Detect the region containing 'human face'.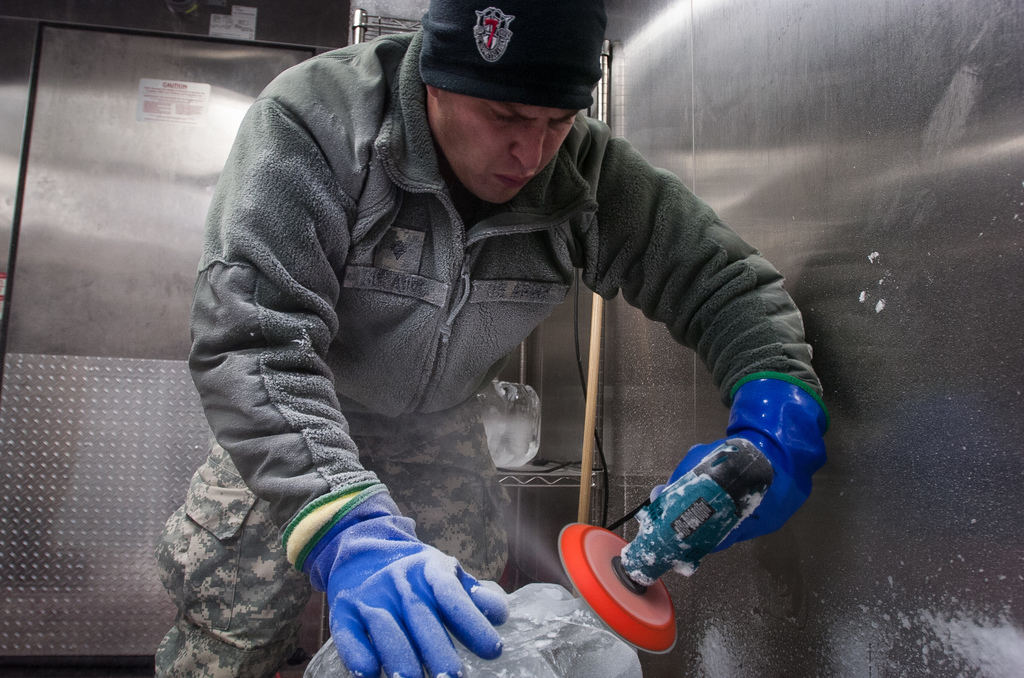
433/93/582/210.
